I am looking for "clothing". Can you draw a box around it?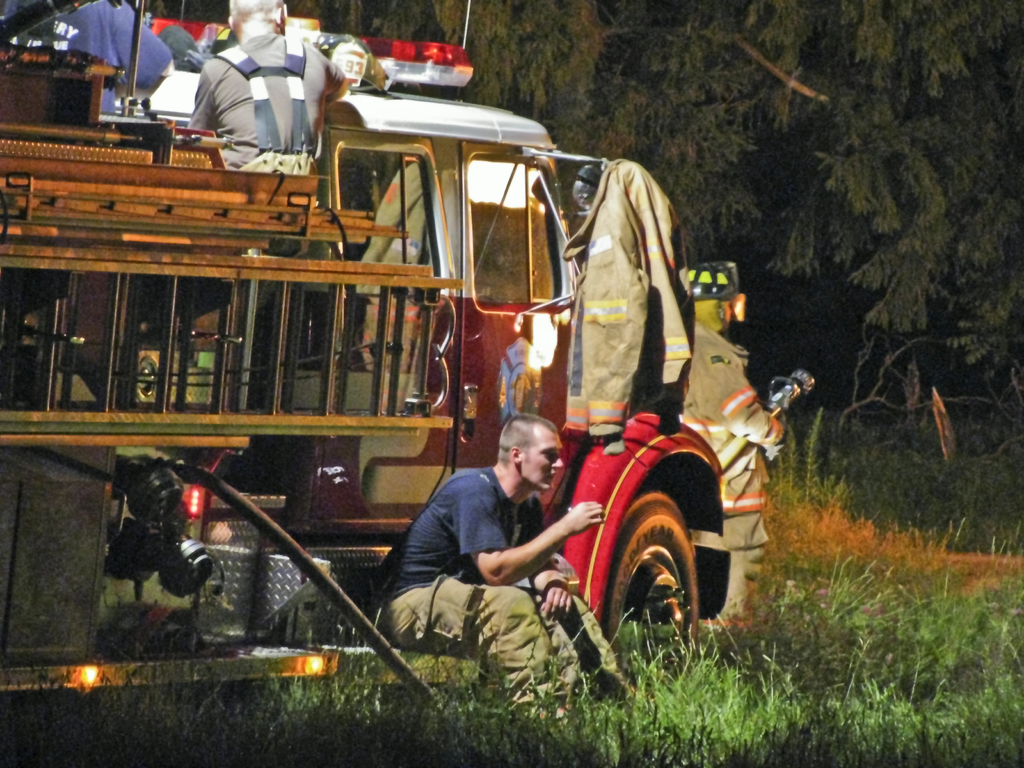
Sure, the bounding box is select_region(668, 320, 785, 616).
